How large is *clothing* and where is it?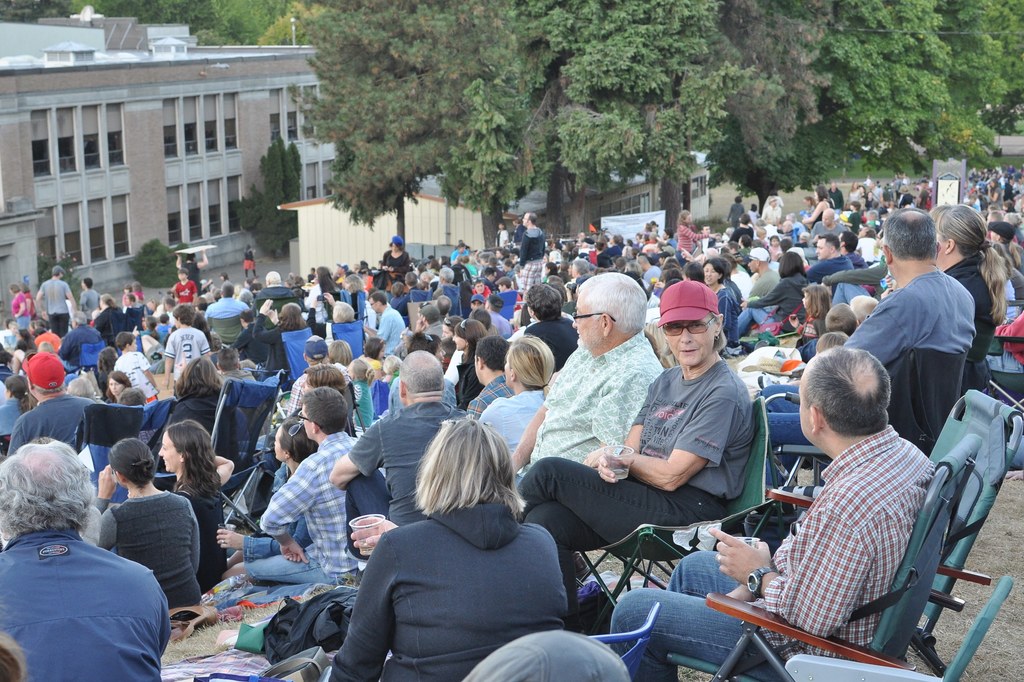
Bounding box: detection(800, 255, 852, 292).
